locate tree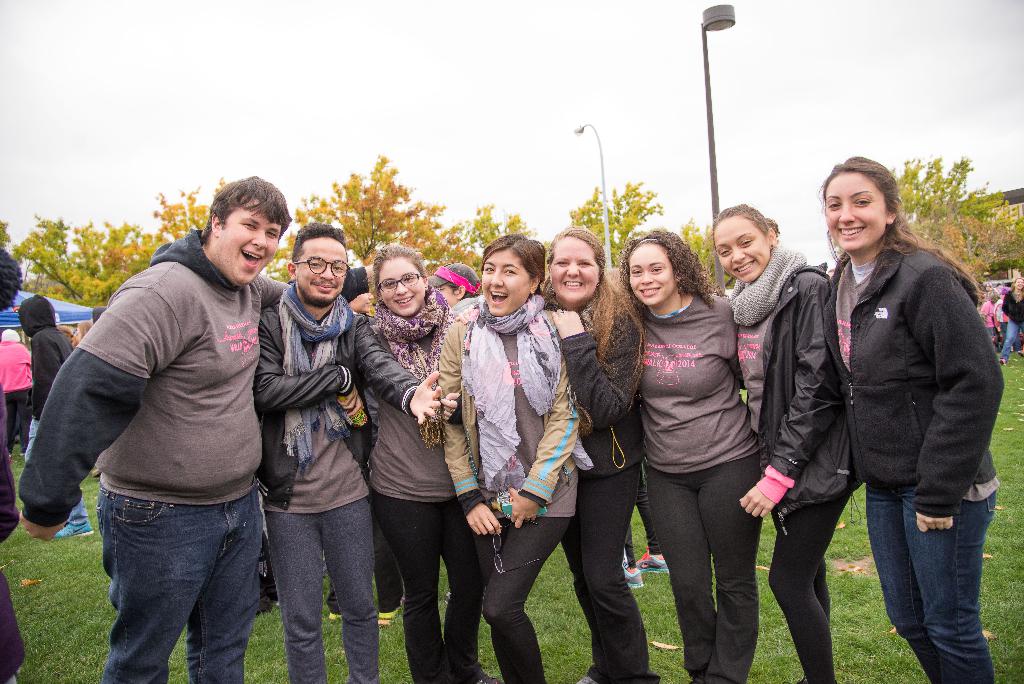
[901,156,1023,288]
